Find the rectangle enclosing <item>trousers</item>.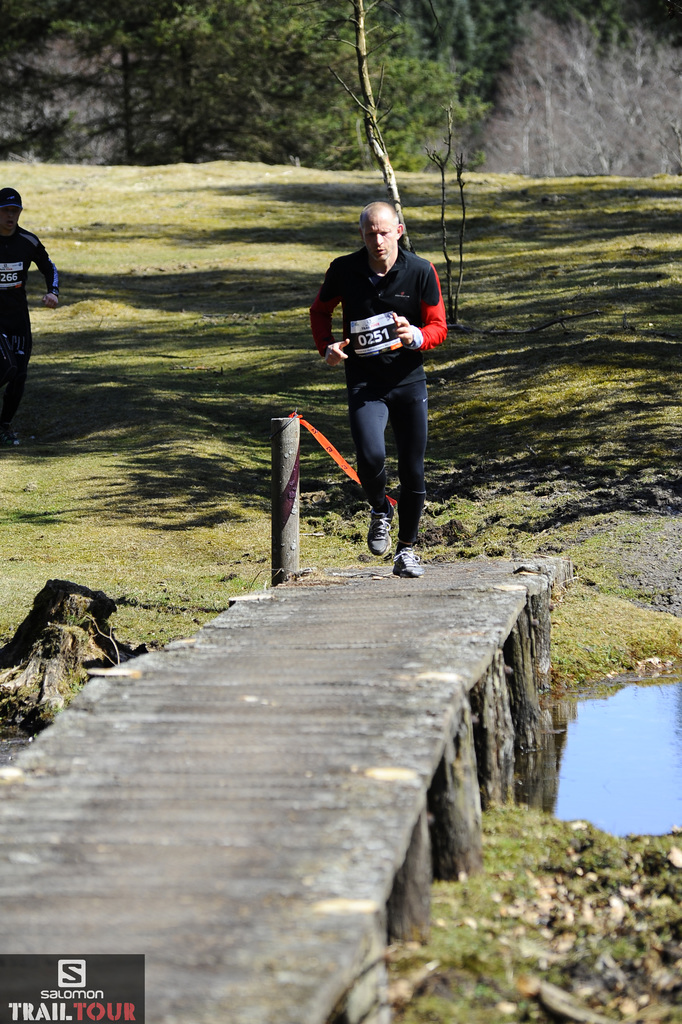
Rect(357, 366, 434, 547).
